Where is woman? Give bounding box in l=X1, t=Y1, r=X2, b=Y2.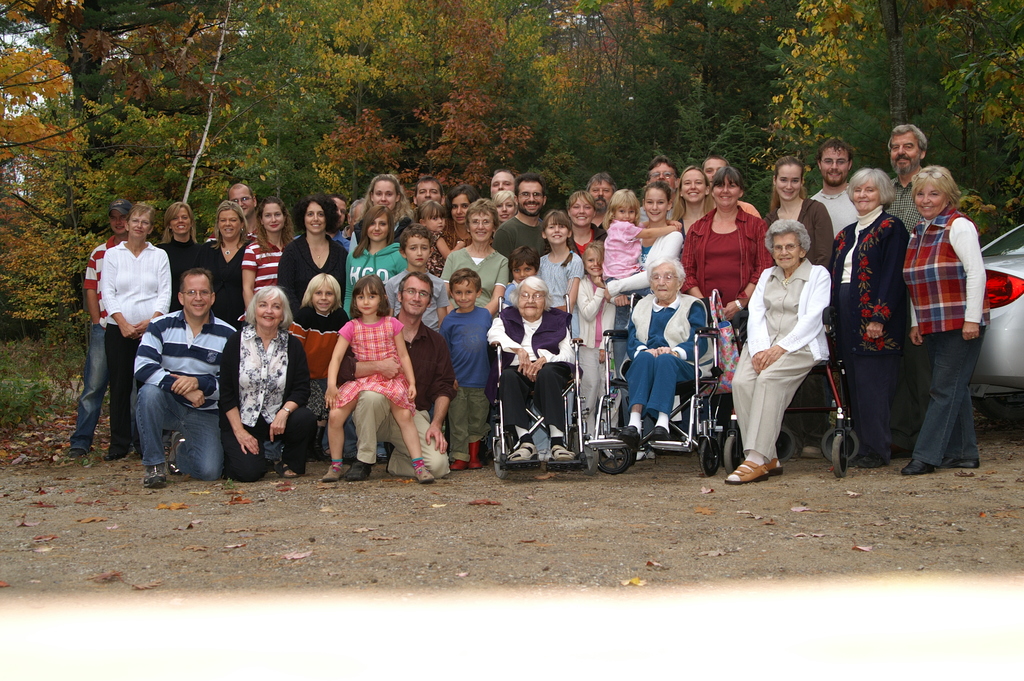
l=276, t=194, r=349, b=313.
